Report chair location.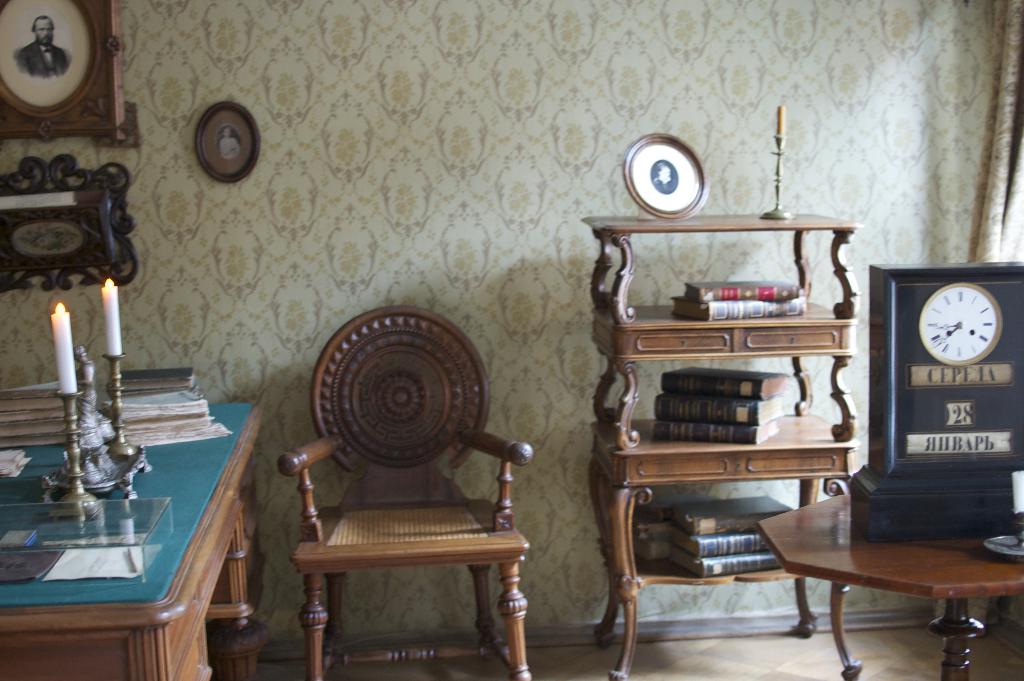
Report: l=273, t=391, r=546, b=666.
